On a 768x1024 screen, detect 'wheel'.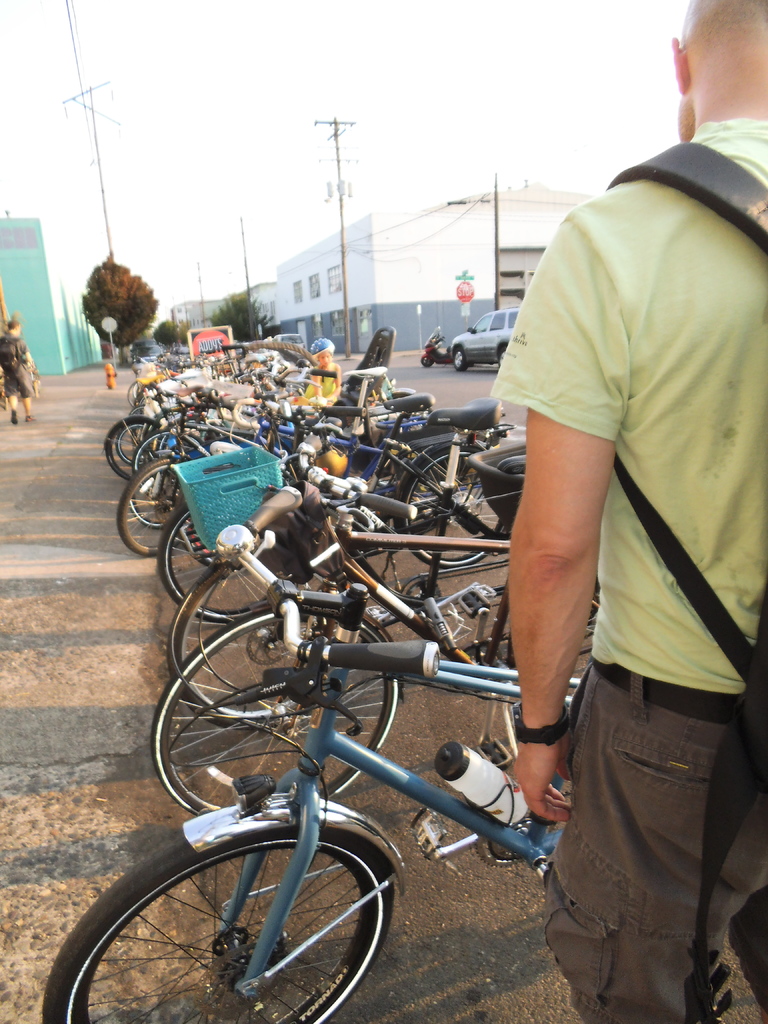
(102, 417, 166, 483).
